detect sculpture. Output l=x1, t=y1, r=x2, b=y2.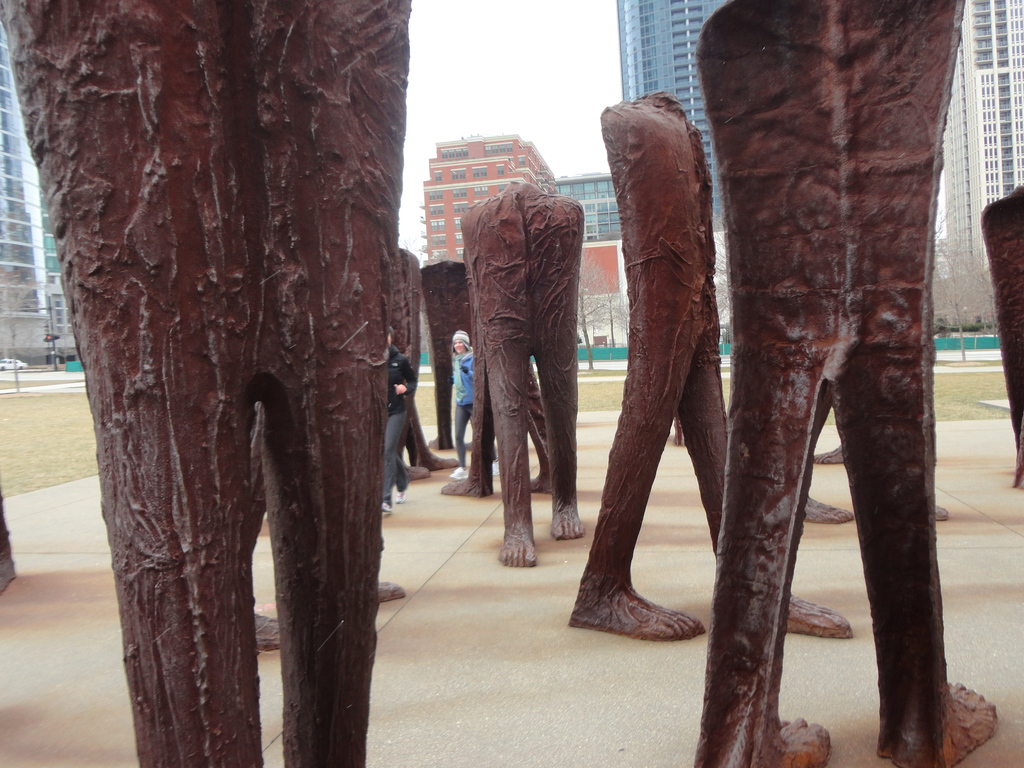
l=0, t=0, r=411, b=767.
